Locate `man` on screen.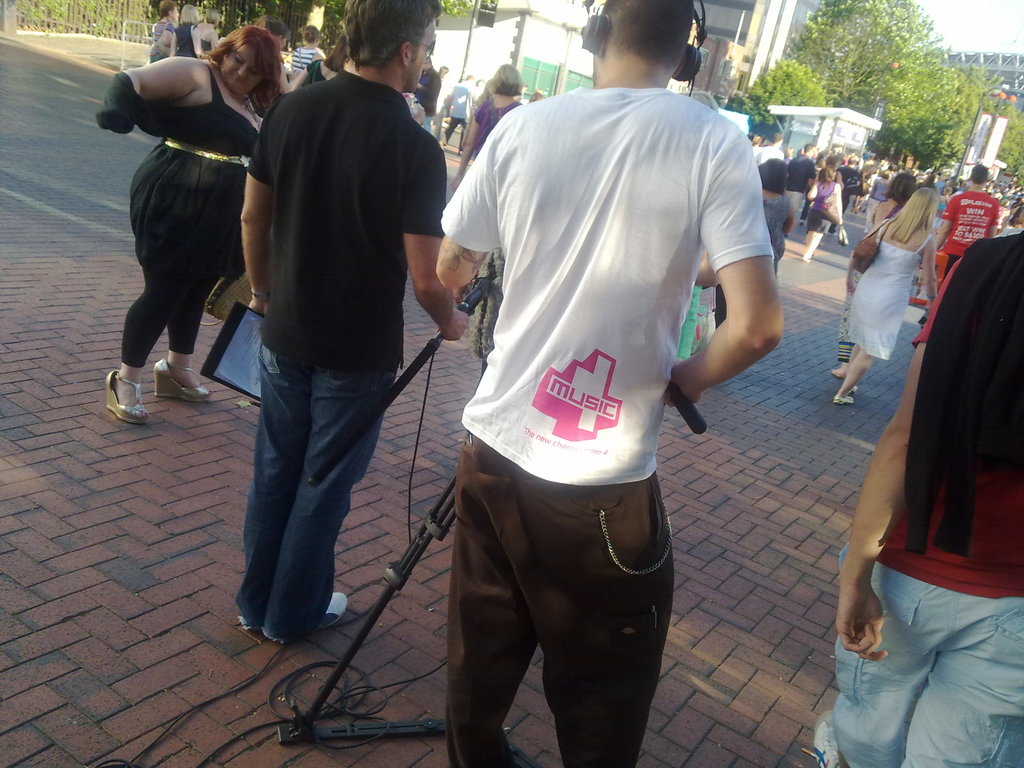
On screen at <box>438,72,477,151</box>.
